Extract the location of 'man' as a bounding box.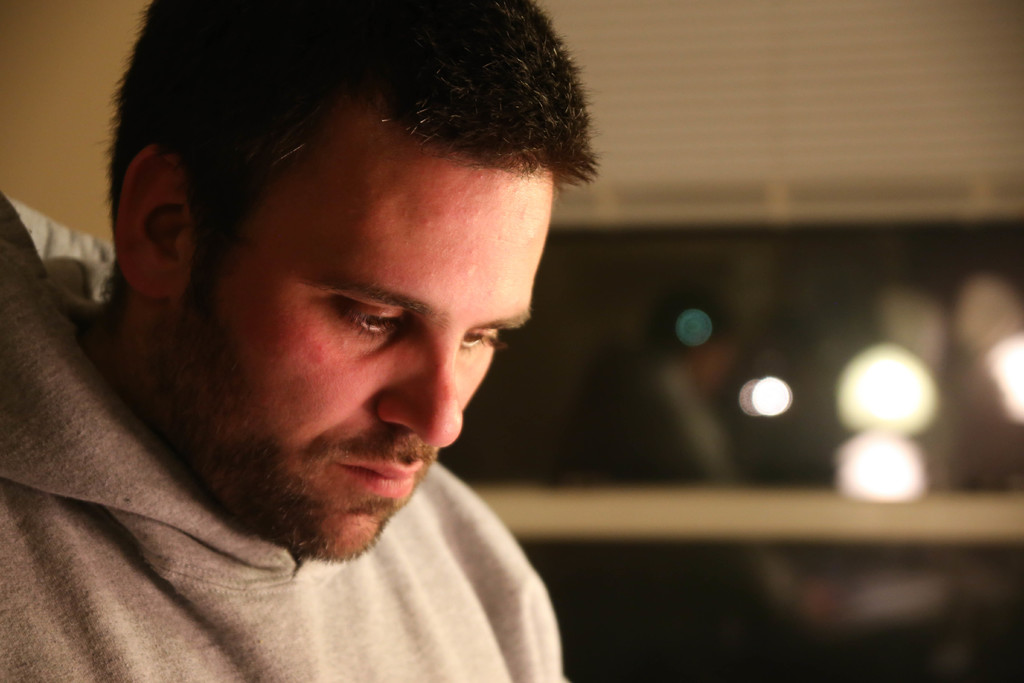
<region>0, 0, 598, 682</region>.
